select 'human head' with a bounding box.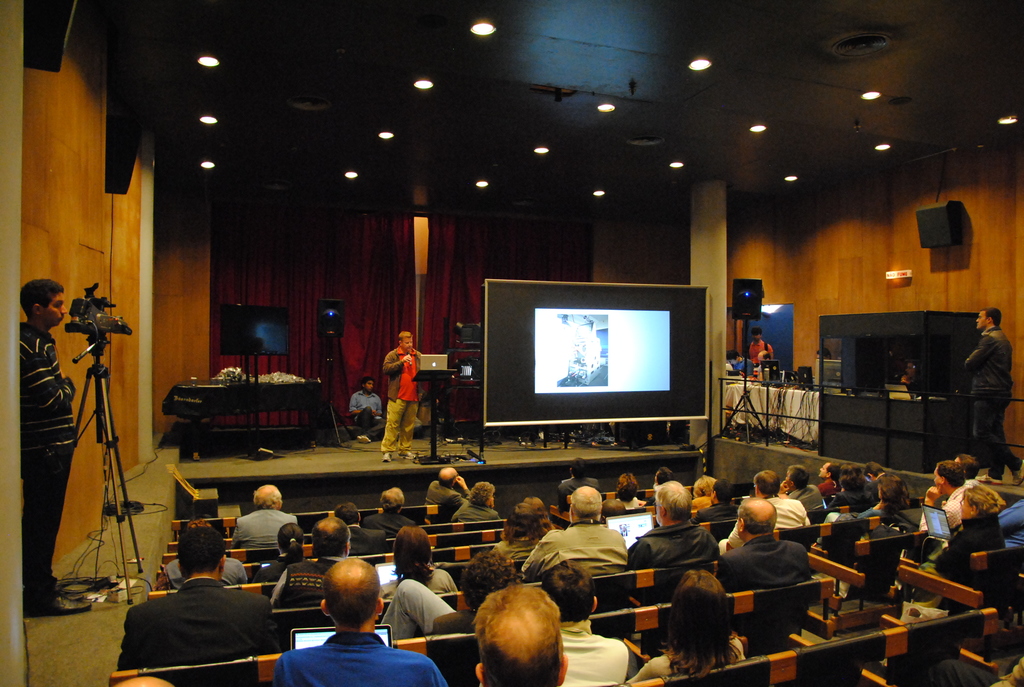
x1=313, y1=512, x2=352, y2=557.
